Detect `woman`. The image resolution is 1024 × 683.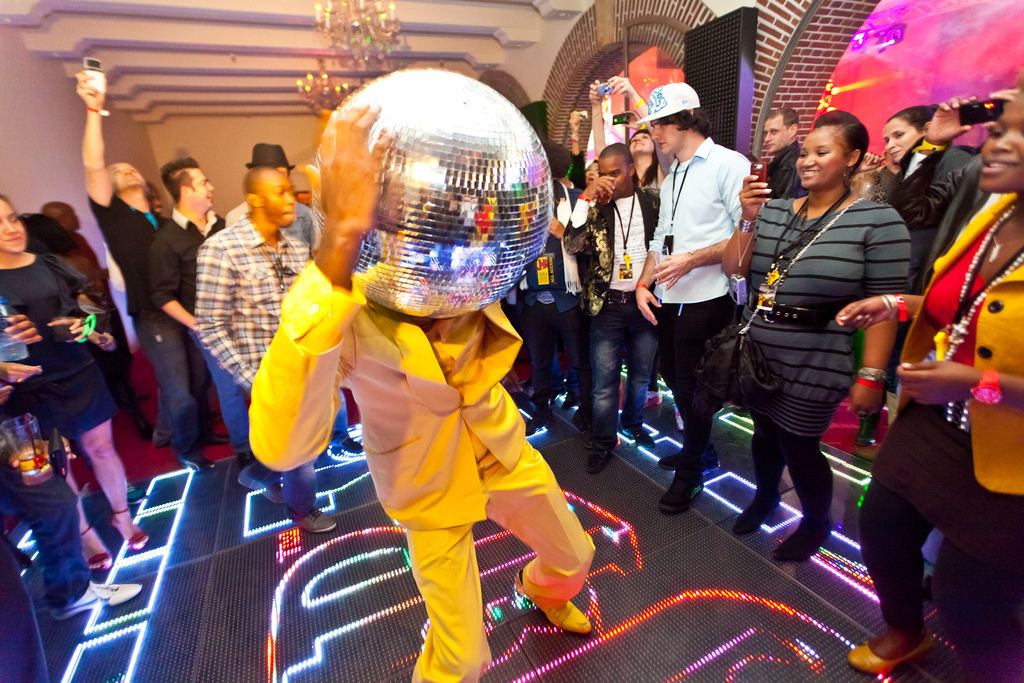
bbox=(855, 98, 941, 202).
